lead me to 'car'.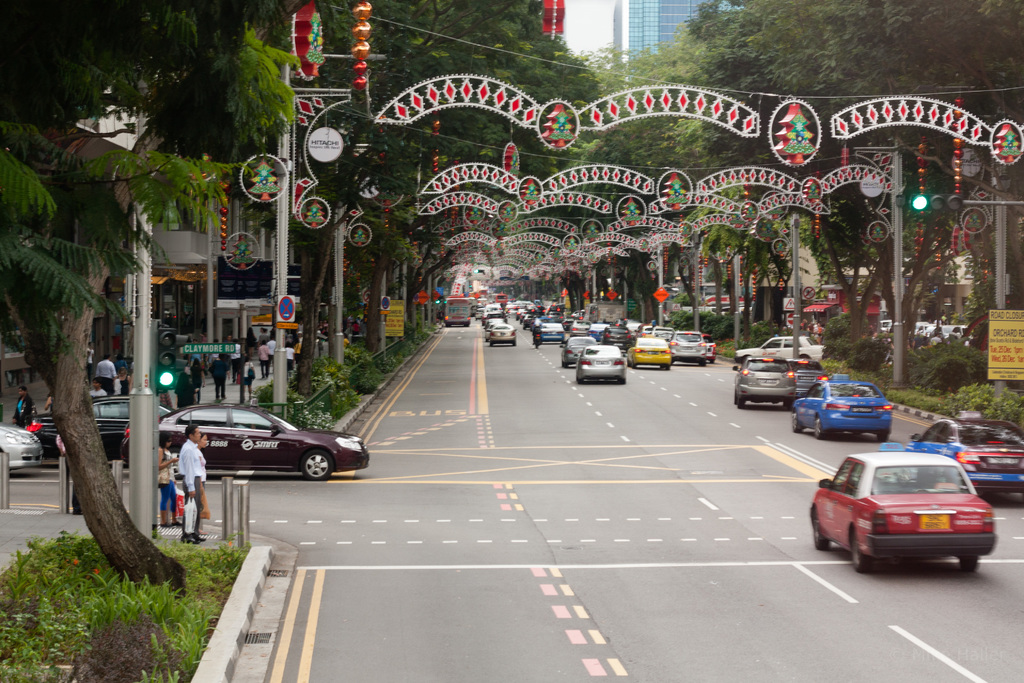
Lead to x1=804 y1=448 x2=997 y2=575.
